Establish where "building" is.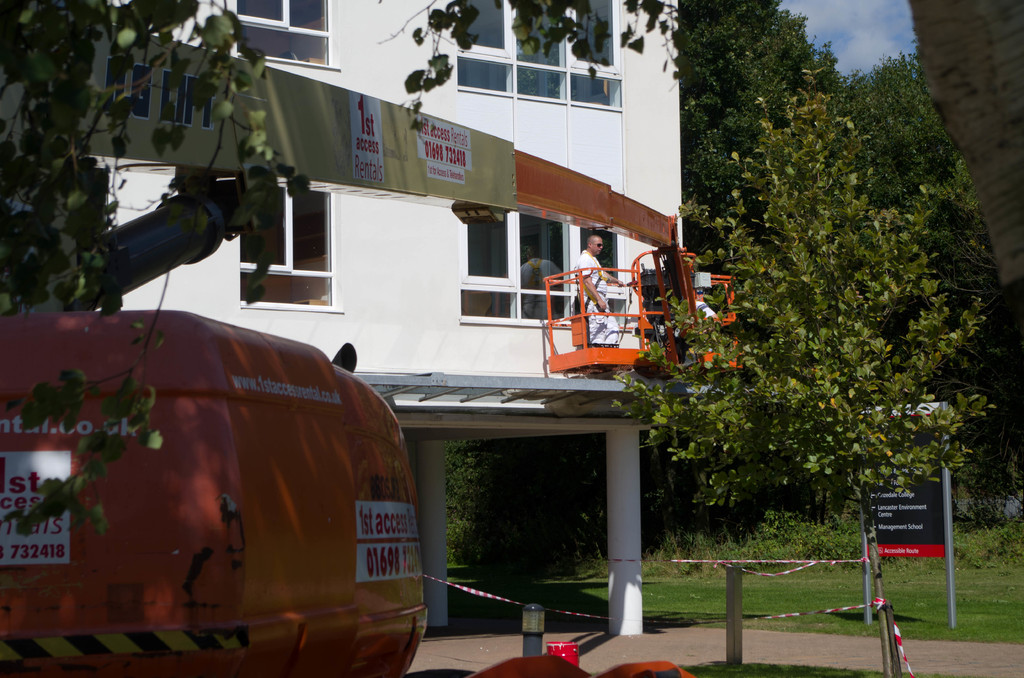
Established at region(0, 0, 684, 636).
